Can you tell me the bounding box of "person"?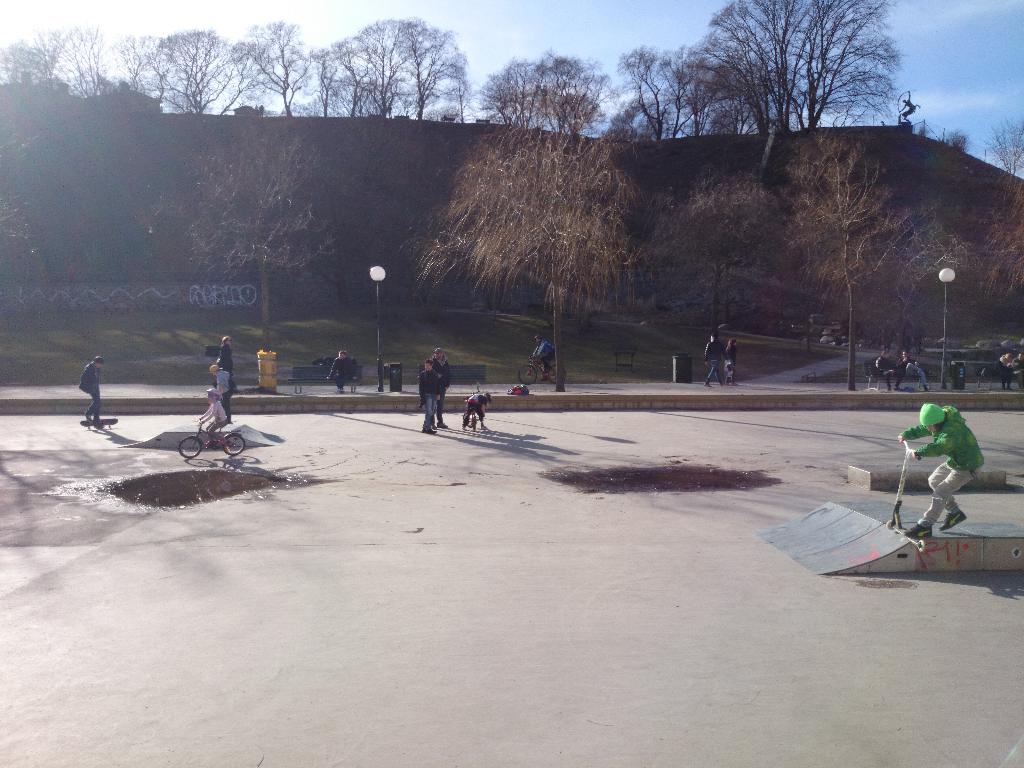
(432, 351, 449, 424).
